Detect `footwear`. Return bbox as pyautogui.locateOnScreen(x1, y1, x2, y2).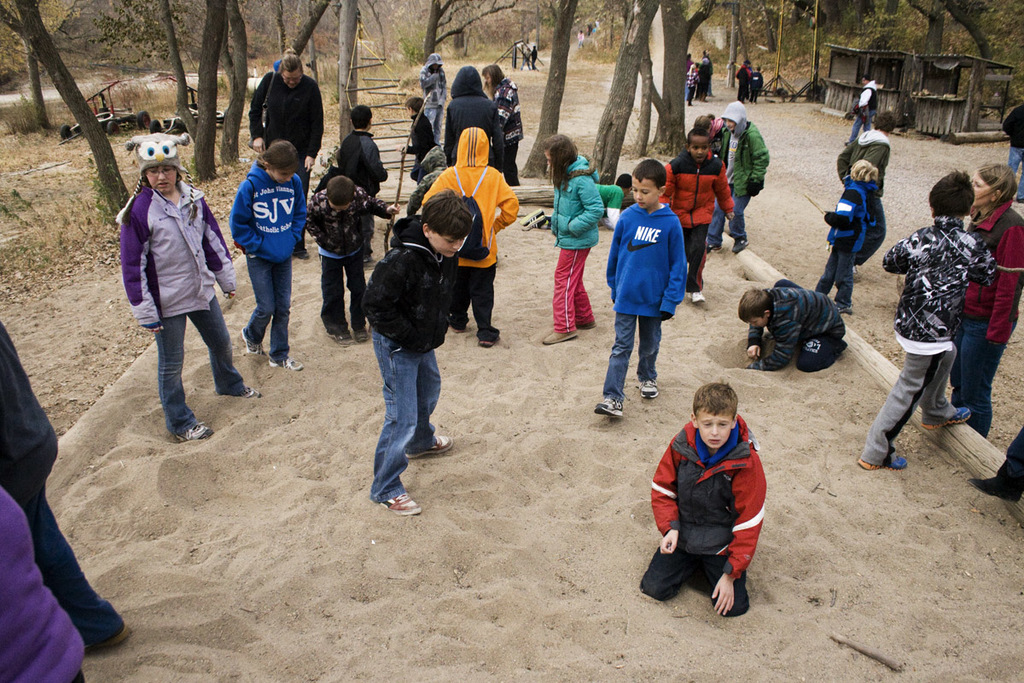
pyautogui.locateOnScreen(83, 622, 128, 653).
